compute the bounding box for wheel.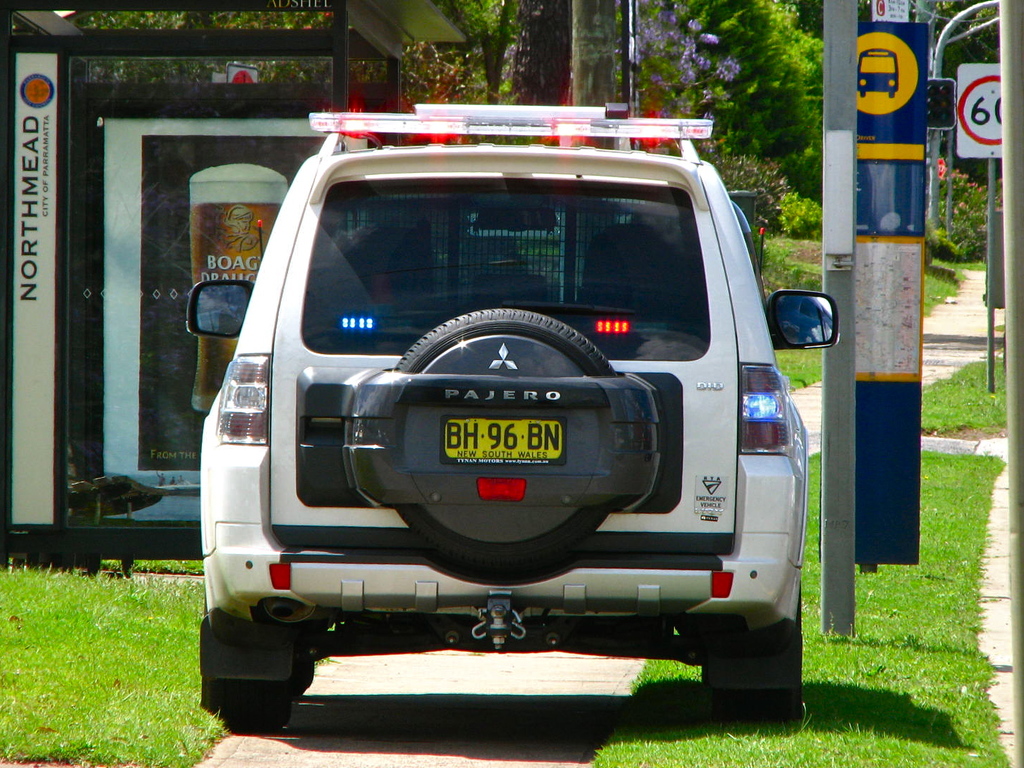
Rect(383, 307, 614, 592).
